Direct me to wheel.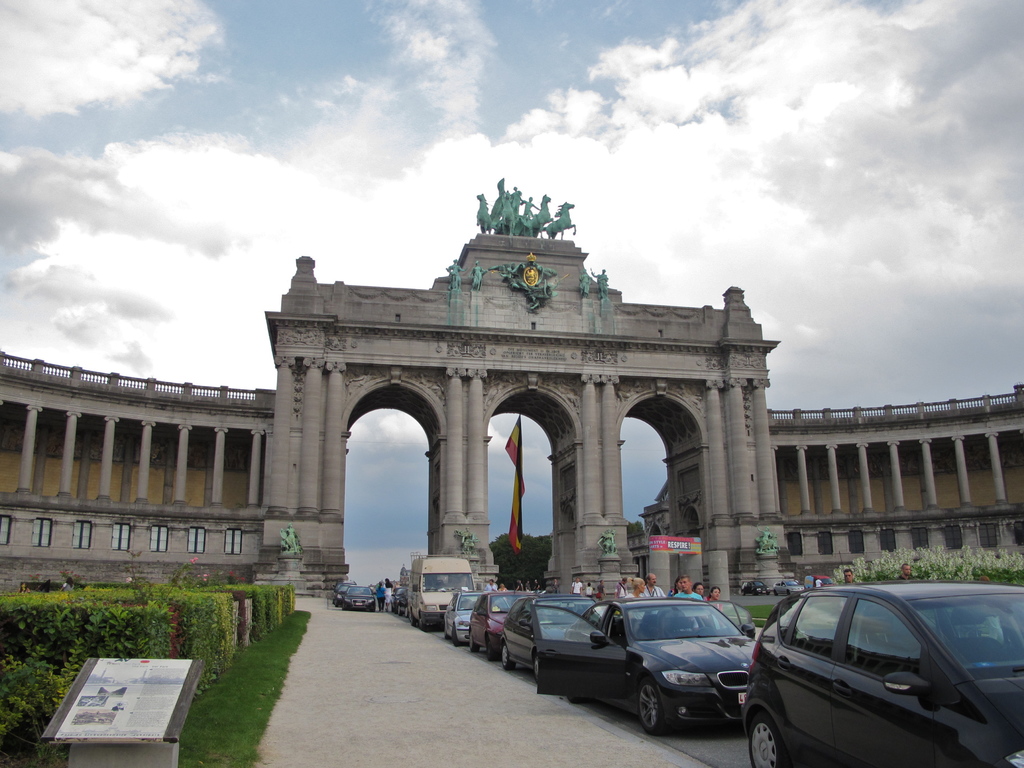
Direction: box=[484, 637, 497, 662].
